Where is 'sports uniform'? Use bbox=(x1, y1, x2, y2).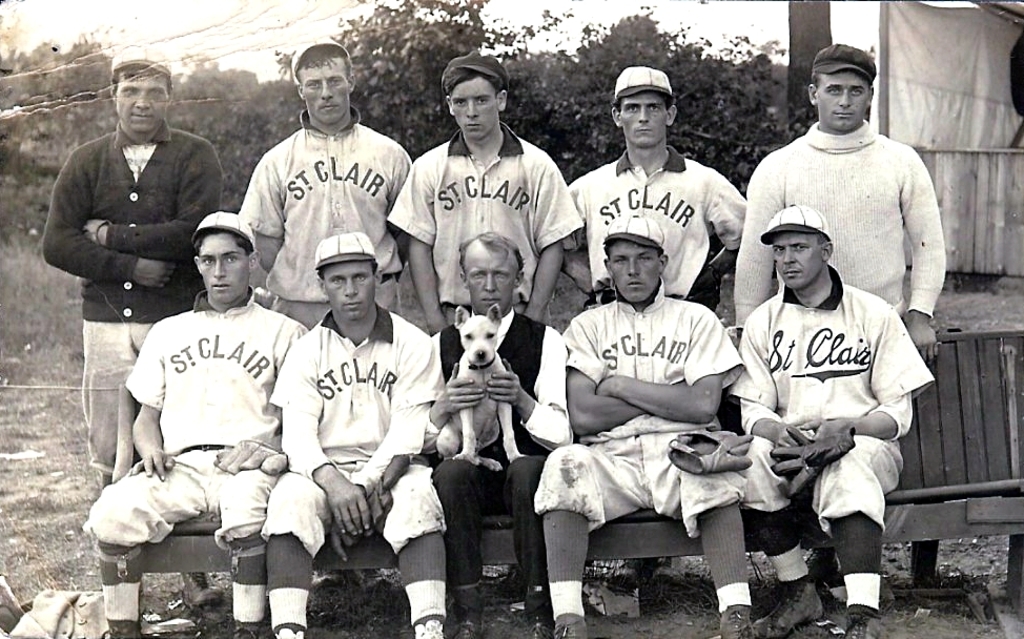
bbox=(252, 232, 457, 638).
